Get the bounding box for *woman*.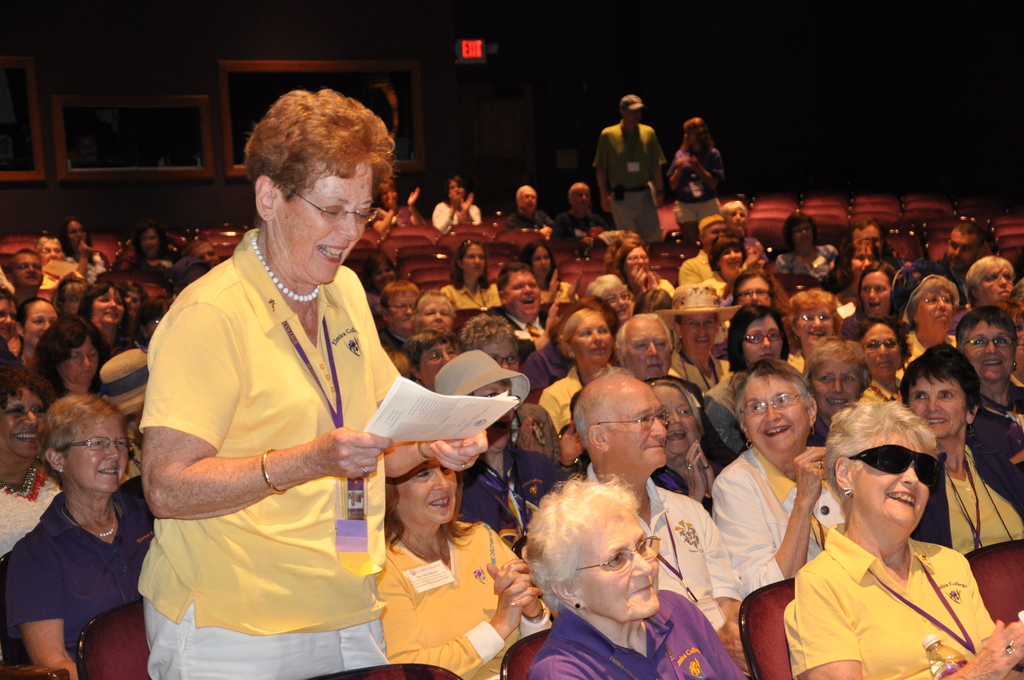
(left=31, top=313, right=108, bottom=403).
